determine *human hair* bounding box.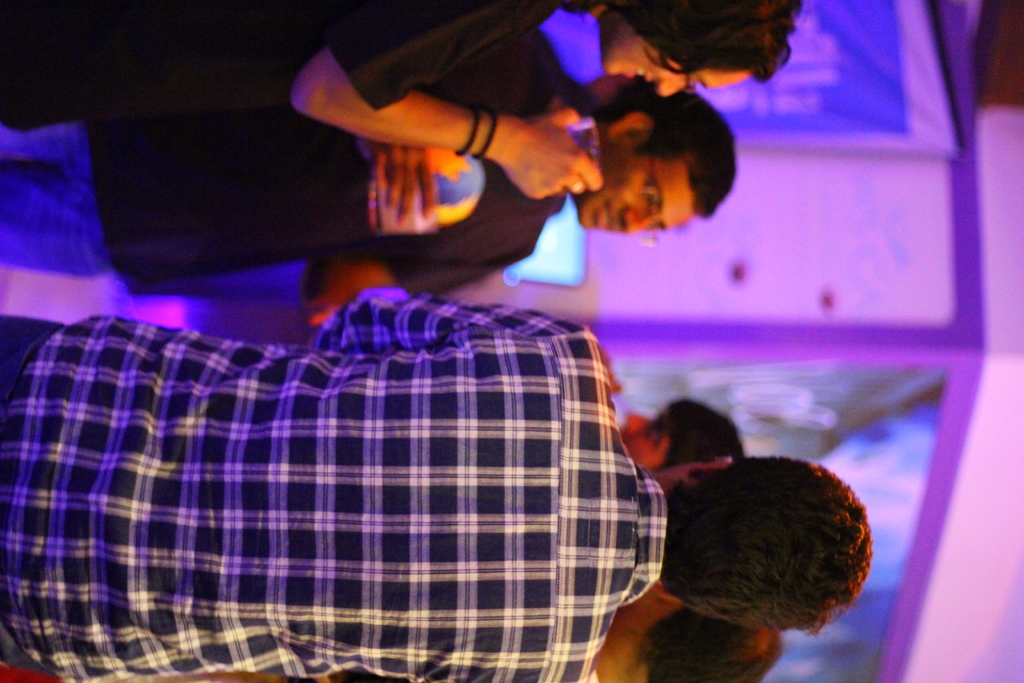
Determined: locate(603, 94, 735, 219).
